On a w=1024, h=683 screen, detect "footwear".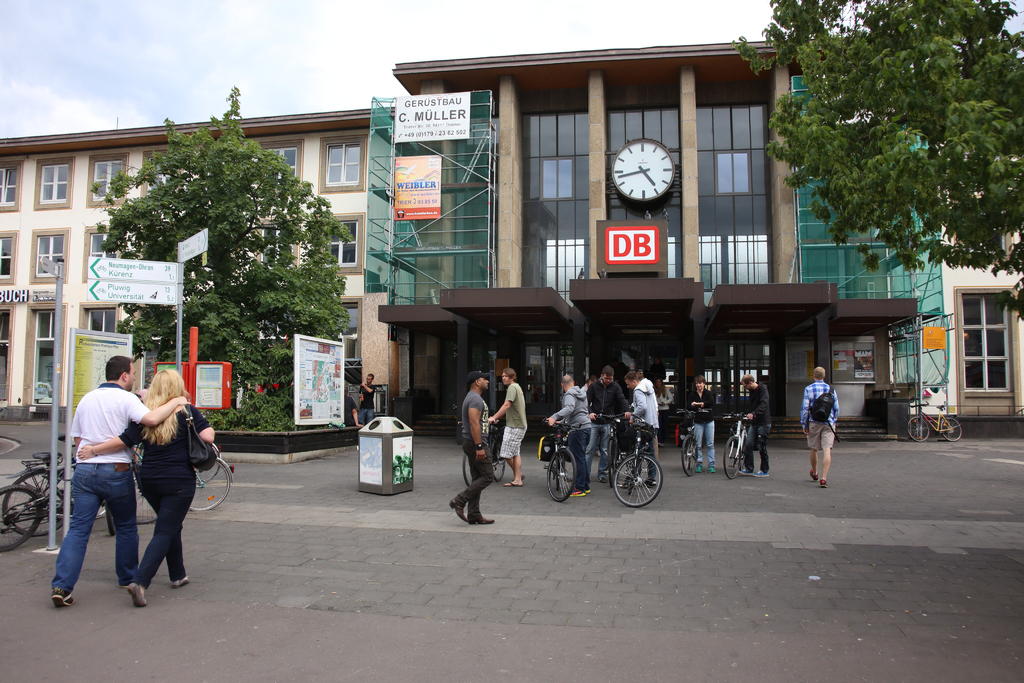
x1=465, y1=511, x2=495, y2=525.
